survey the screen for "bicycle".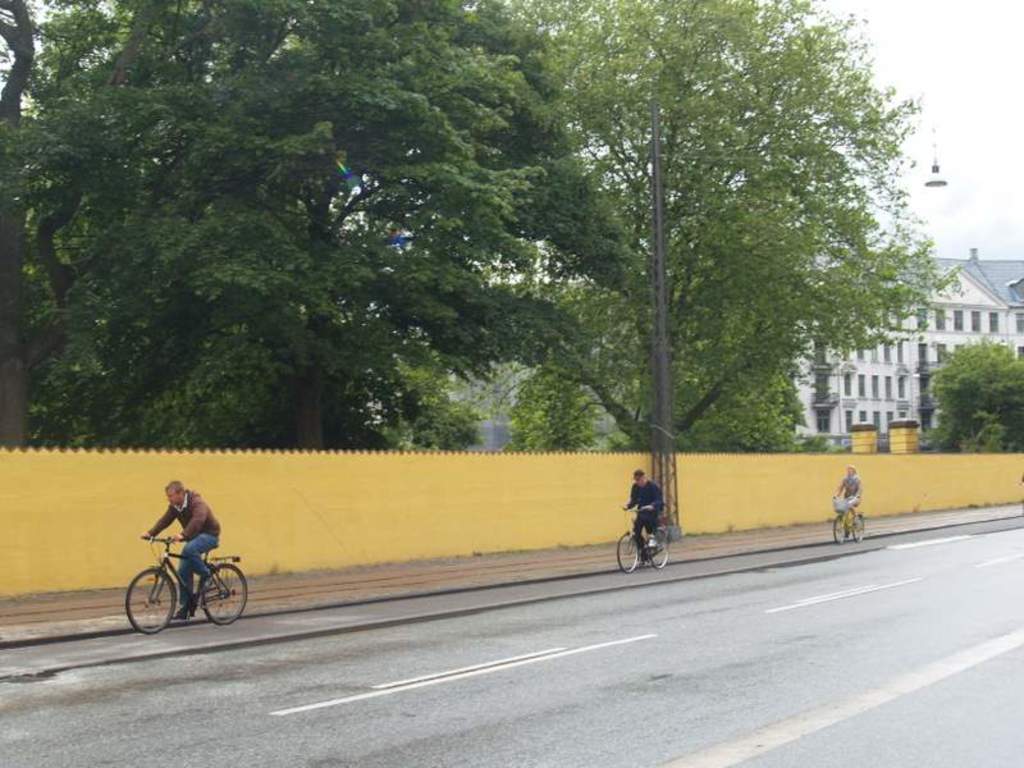
Survey found: box=[835, 498, 867, 547].
